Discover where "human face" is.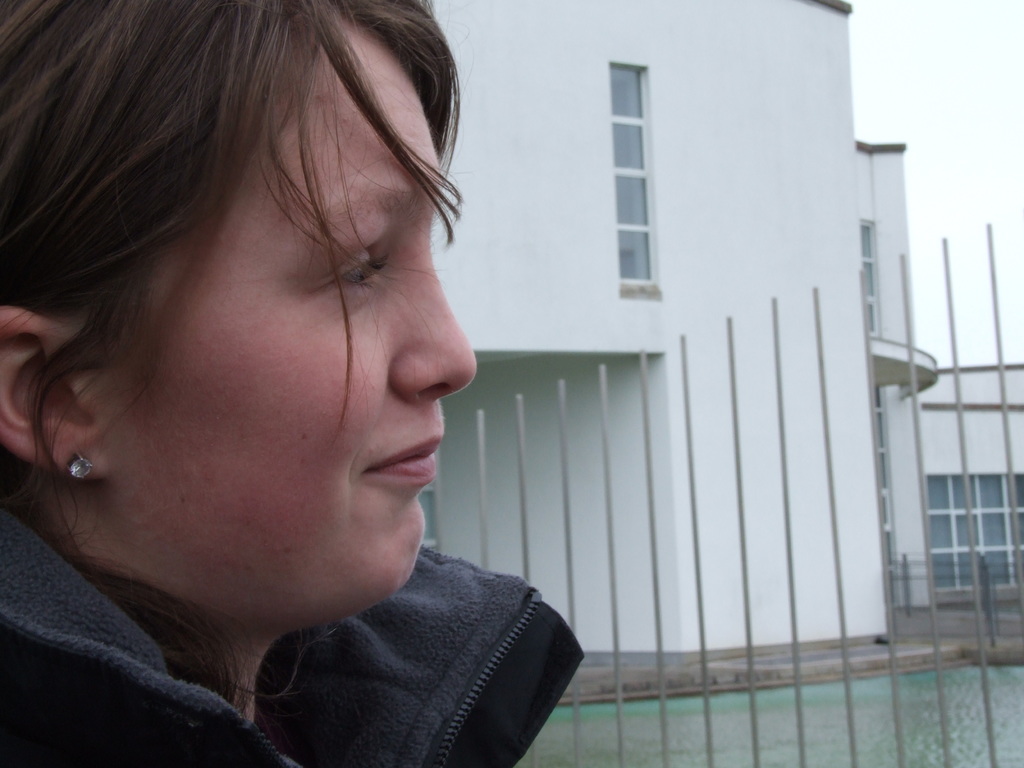
Discovered at (x1=108, y1=17, x2=480, y2=632).
